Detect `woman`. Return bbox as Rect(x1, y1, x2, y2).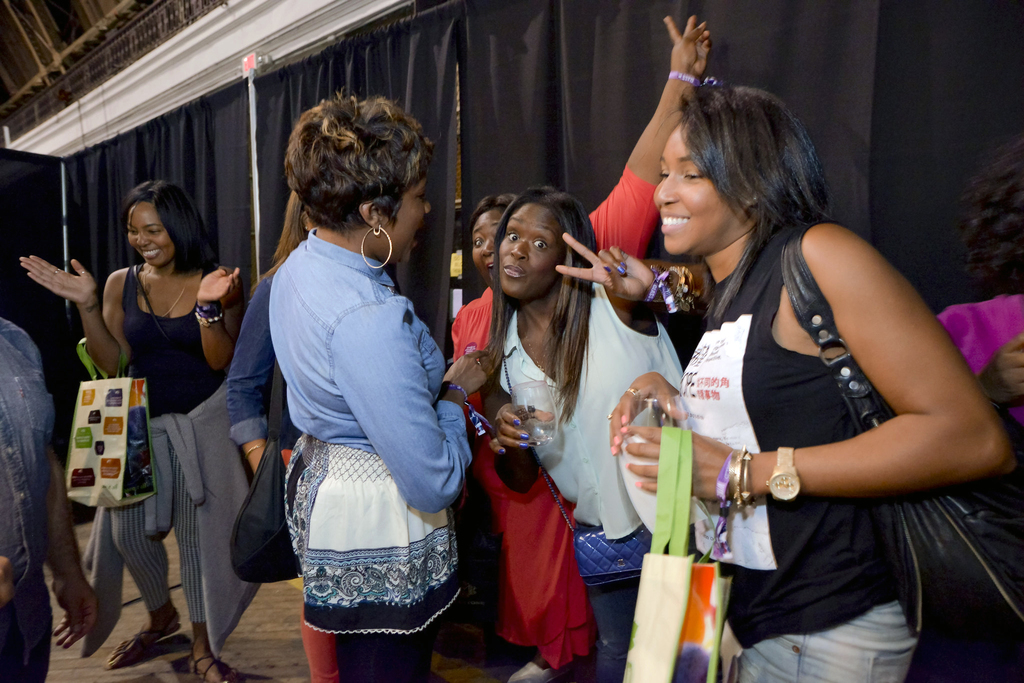
Rect(65, 183, 236, 649).
